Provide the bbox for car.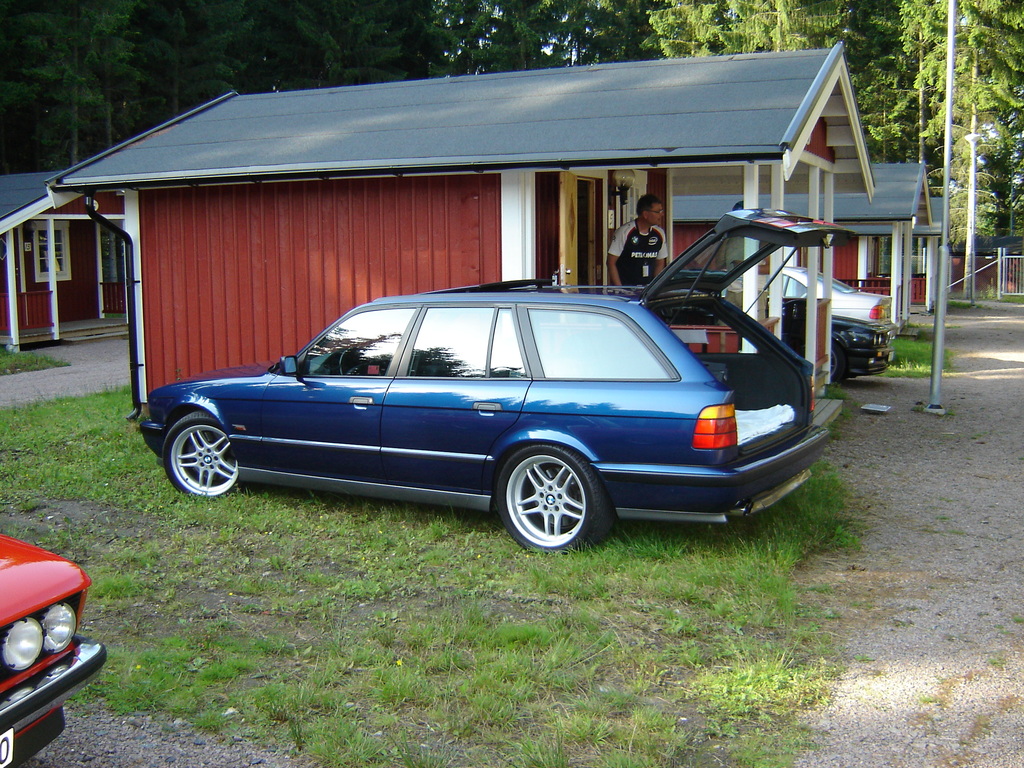
region(150, 279, 844, 554).
